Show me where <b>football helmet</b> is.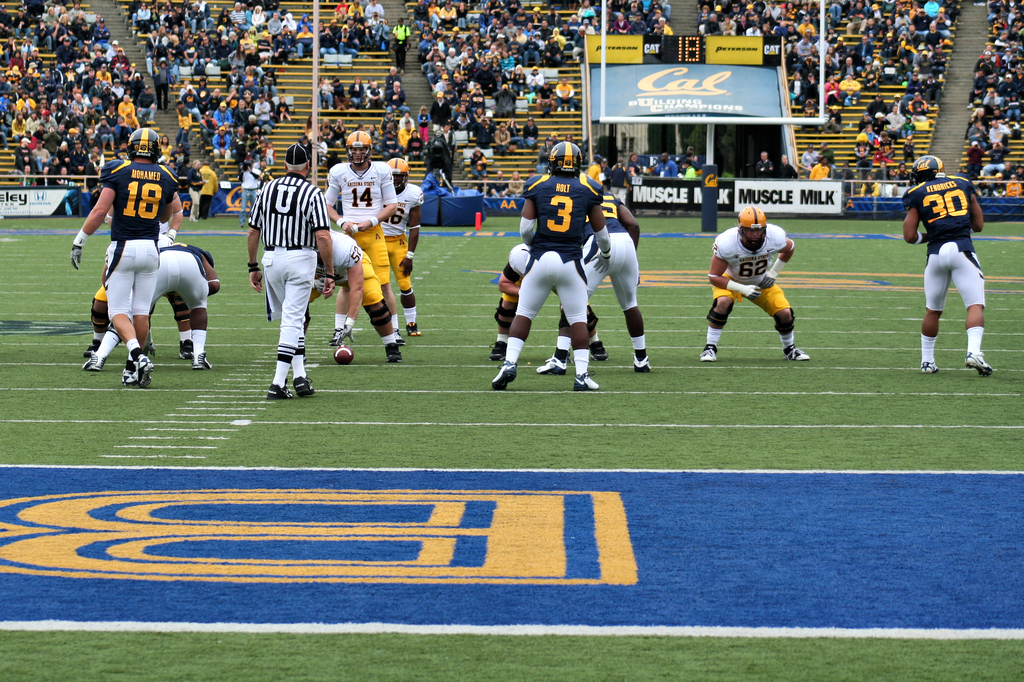
<b>football helmet</b> is at x1=388 y1=157 x2=405 y2=189.
